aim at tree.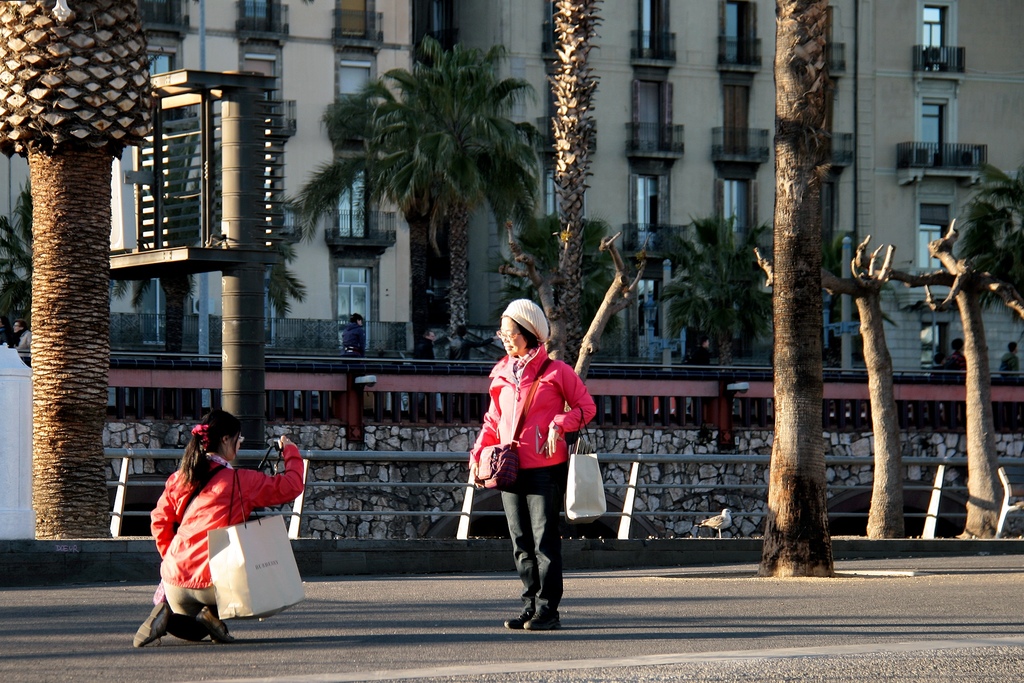
Aimed at [285, 37, 550, 361].
